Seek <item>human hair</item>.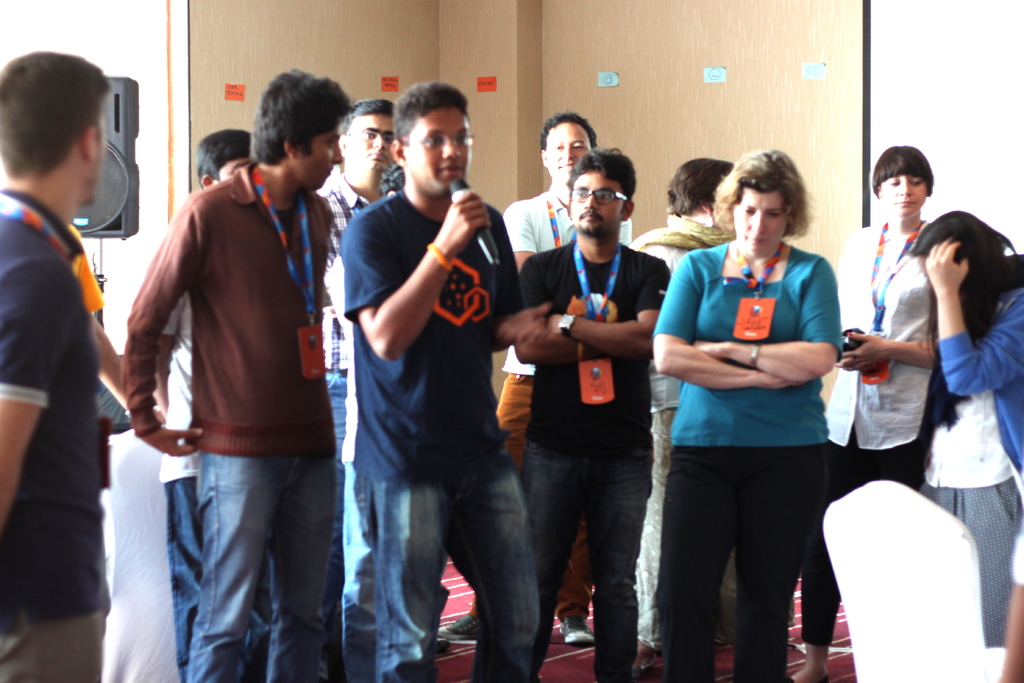
[left=248, top=69, right=354, bottom=165].
